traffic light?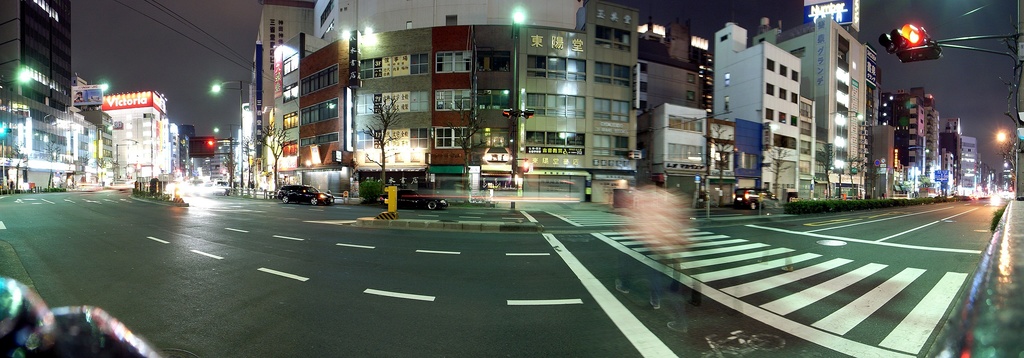
bbox(523, 158, 528, 173)
